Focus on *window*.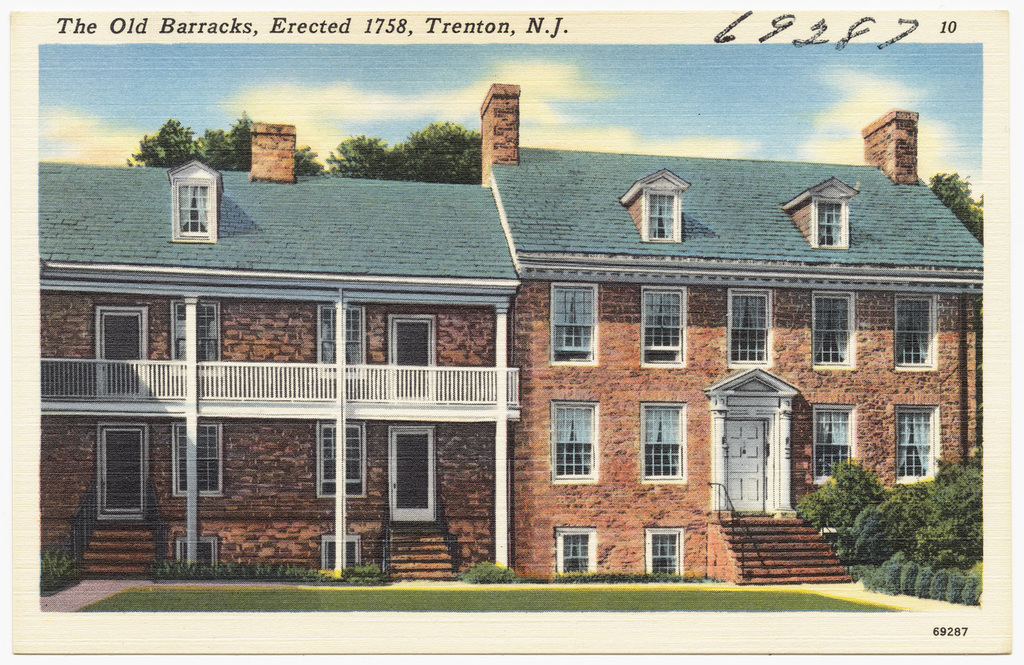
Focused at [x1=642, y1=401, x2=684, y2=479].
